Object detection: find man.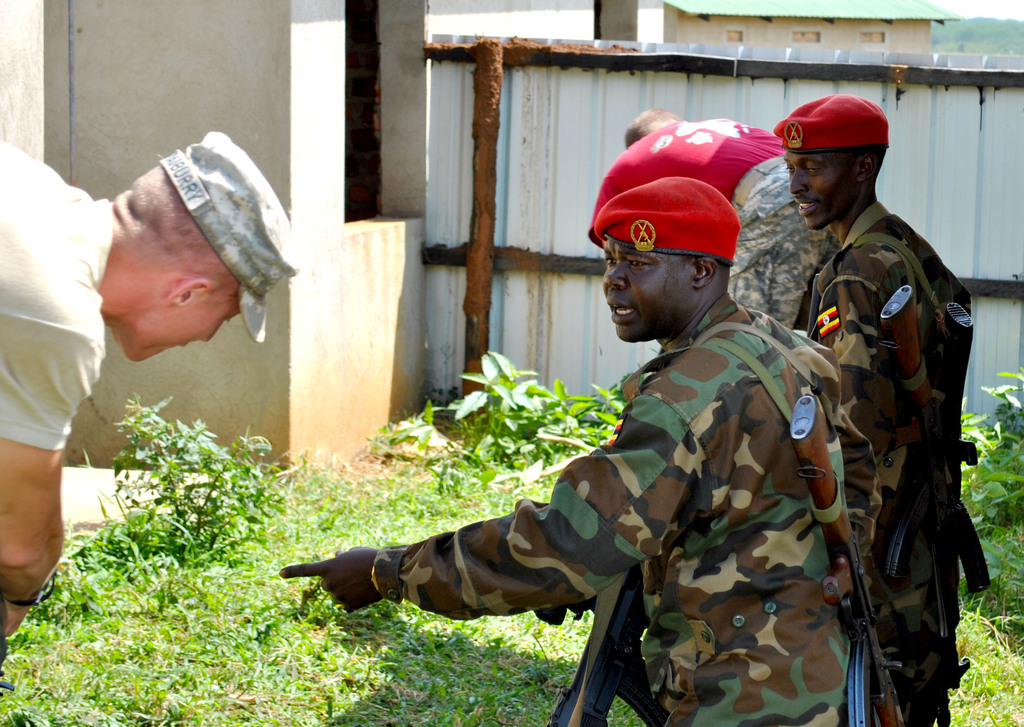
select_region(0, 127, 301, 682).
